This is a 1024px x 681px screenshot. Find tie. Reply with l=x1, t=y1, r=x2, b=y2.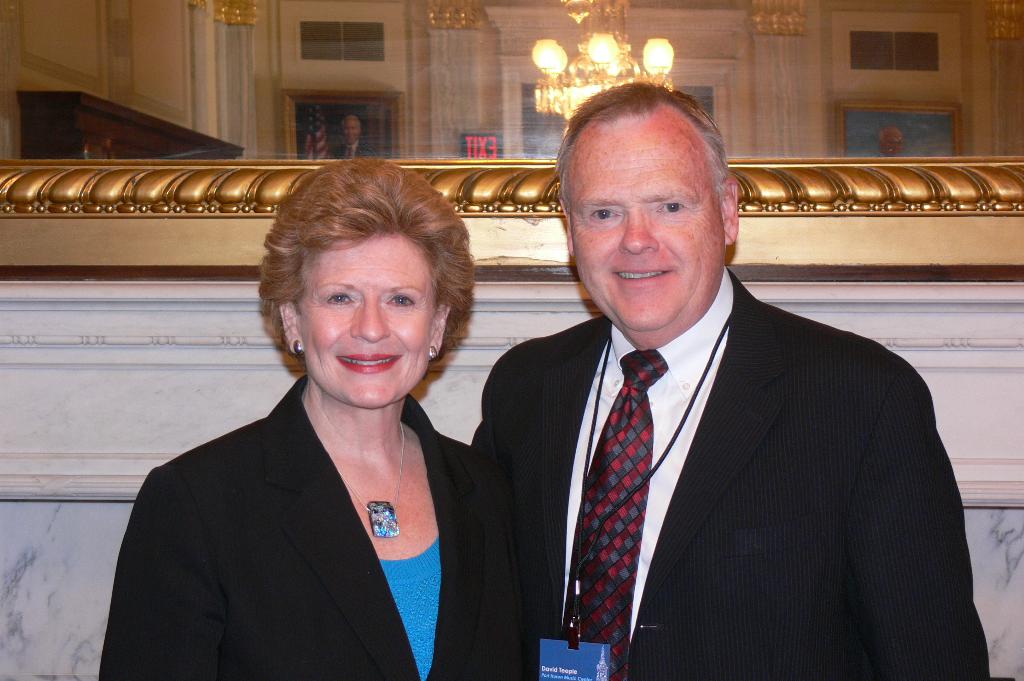
l=568, t=348, r=662, b=680.
